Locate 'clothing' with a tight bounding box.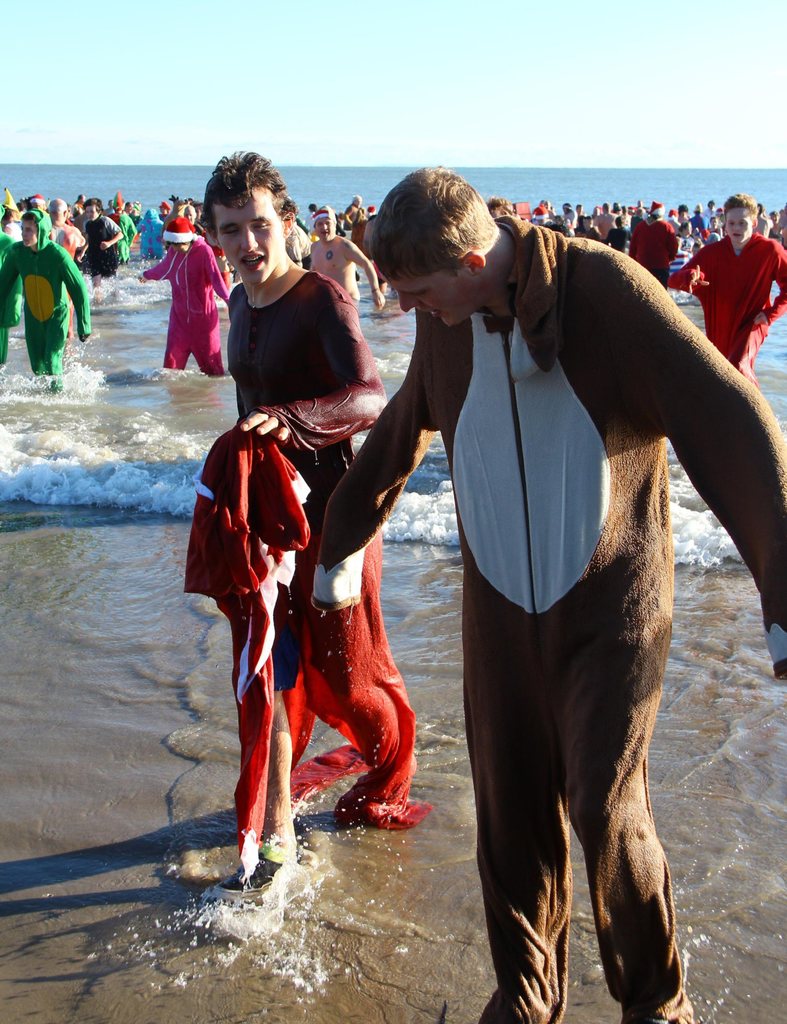
bbox=(1, 202, 94, 374).
